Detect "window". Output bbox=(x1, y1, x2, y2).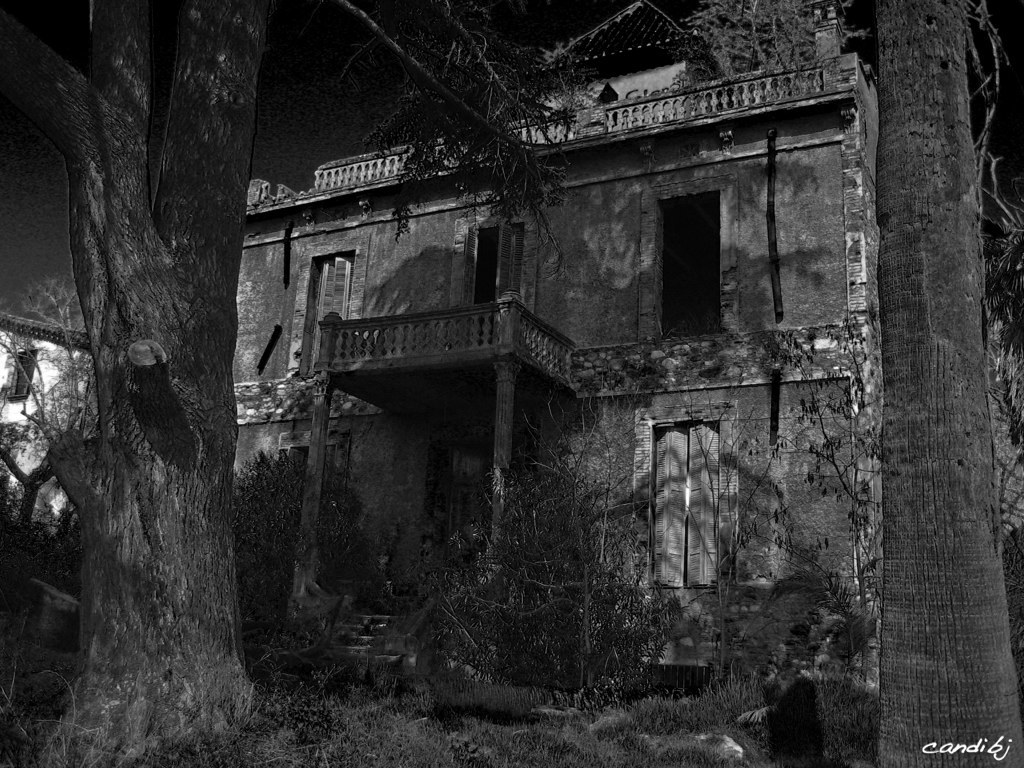
bbox=(656, 190, 720, 335).
